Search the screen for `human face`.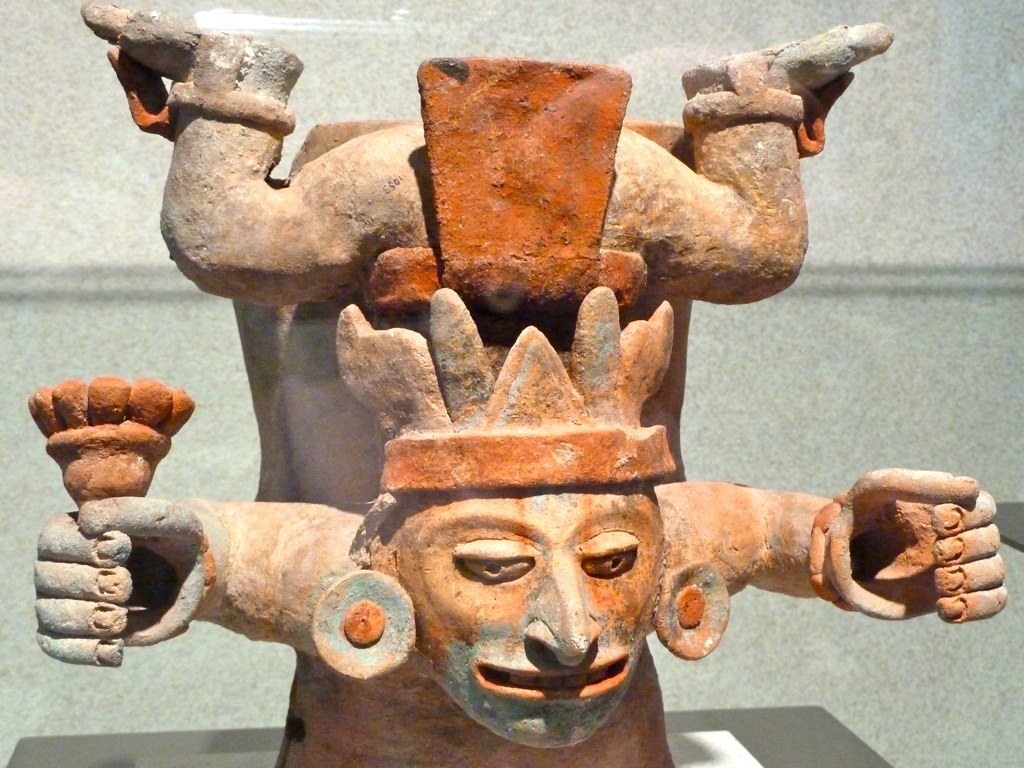
Found at 392,489,660,747.
